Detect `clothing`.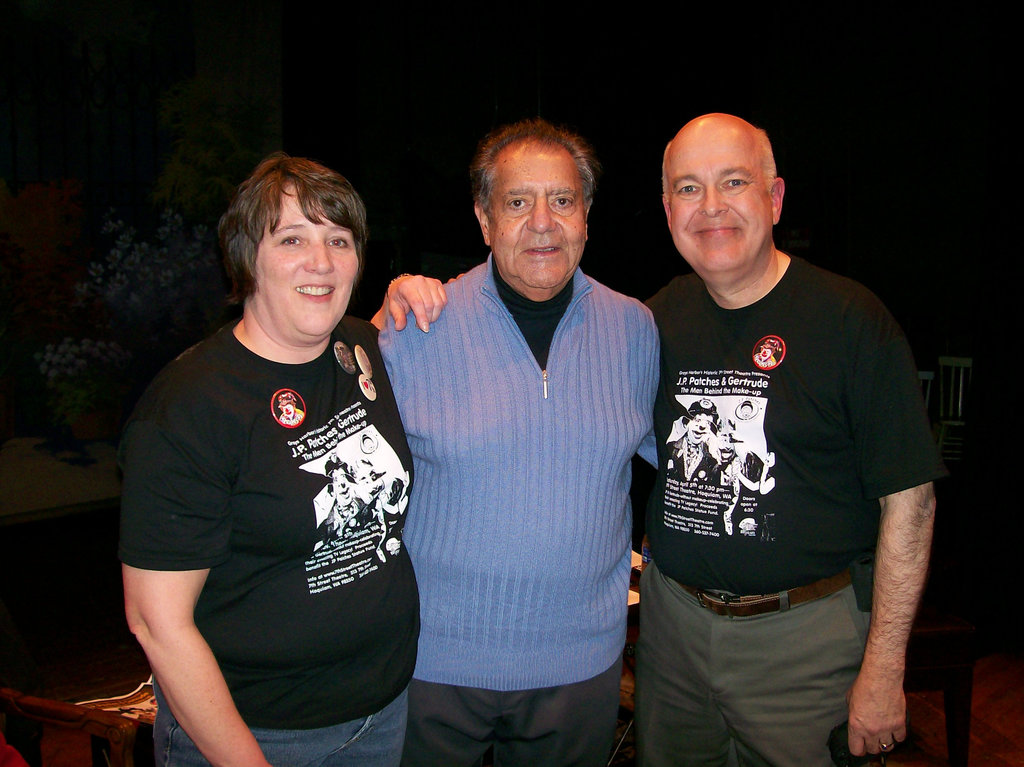
Detected at 371 246 660 766.
